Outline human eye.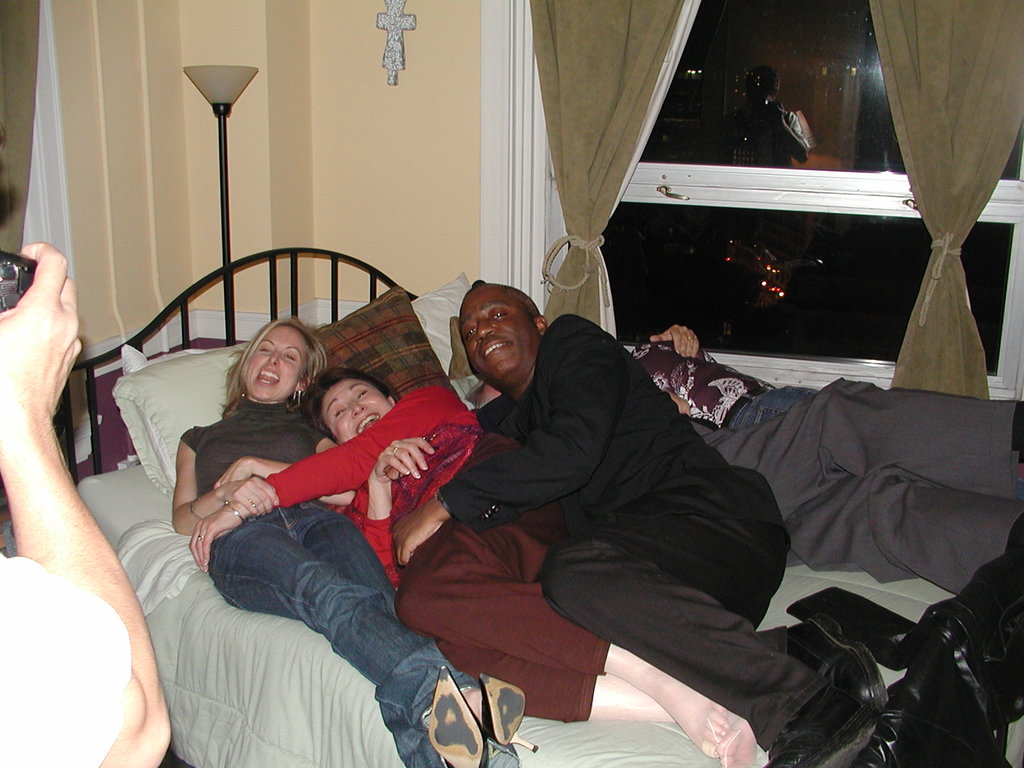
Outline: <region>355, 388, 369, 399</region>.
